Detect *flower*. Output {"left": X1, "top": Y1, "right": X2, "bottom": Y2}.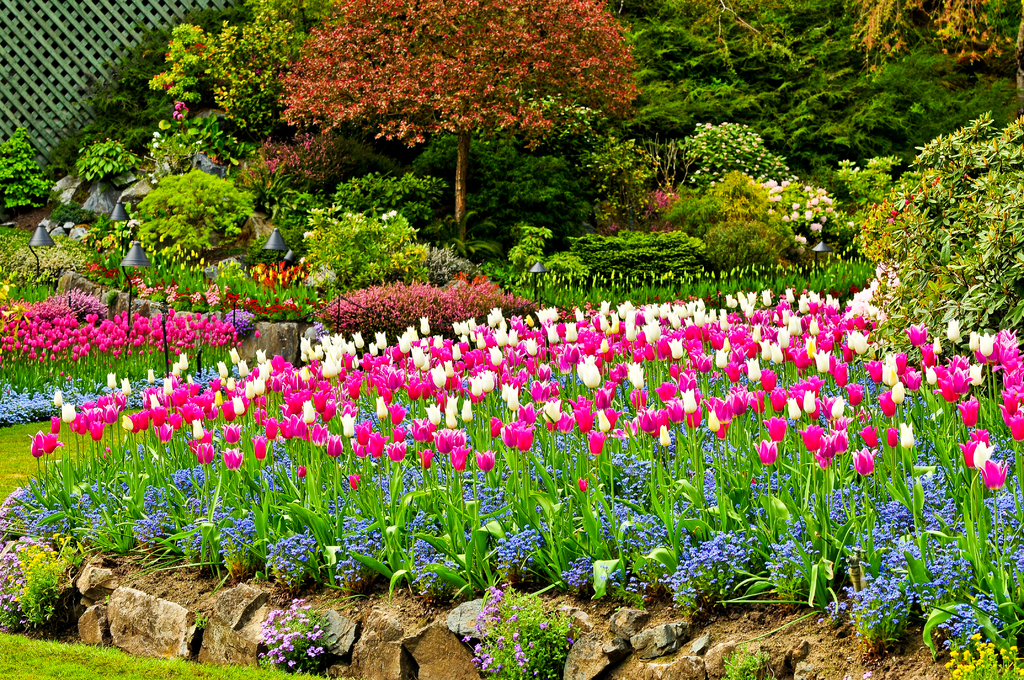
{"left": 474, "top": 450, "right": 501, "bottom": 479}.
